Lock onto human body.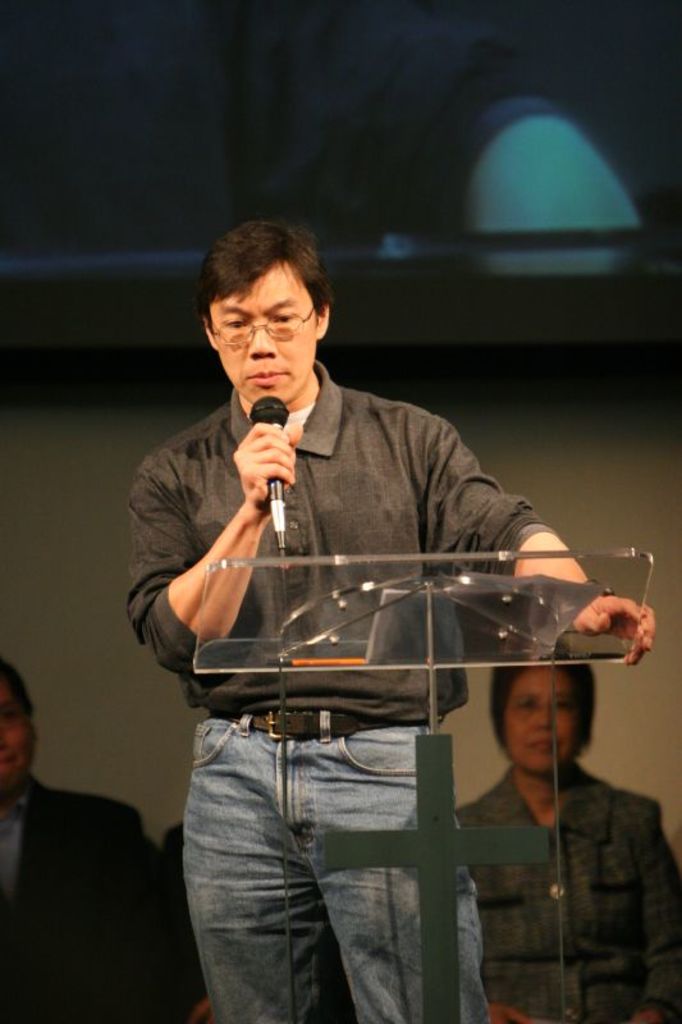
Locked: <bbox>0, 652, 210, 1019</bbox>.
